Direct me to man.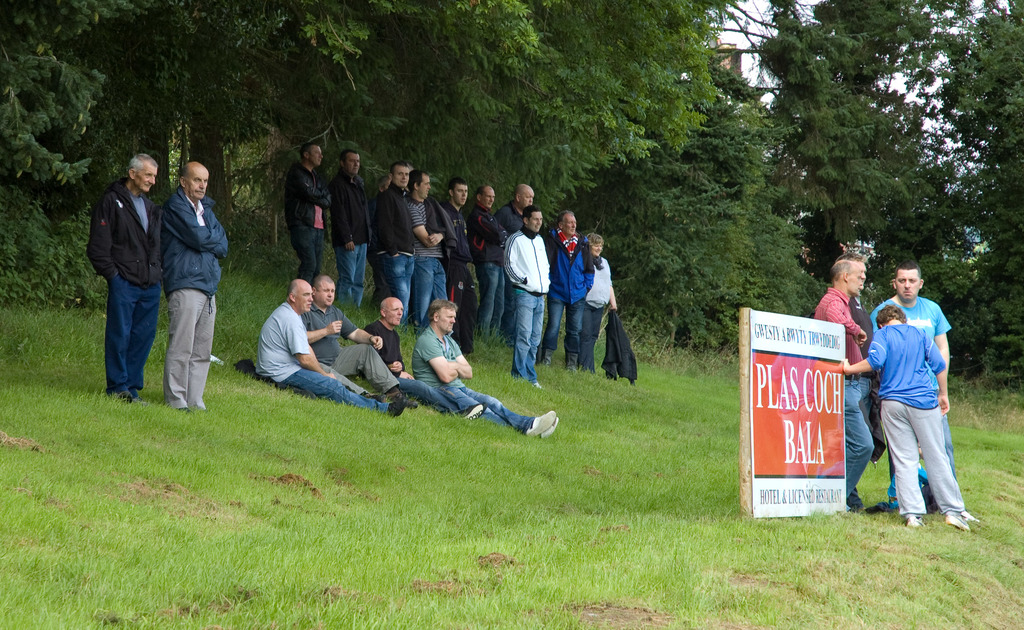
Direction: [x1=543, y1=206, x2=595, y2=367].
